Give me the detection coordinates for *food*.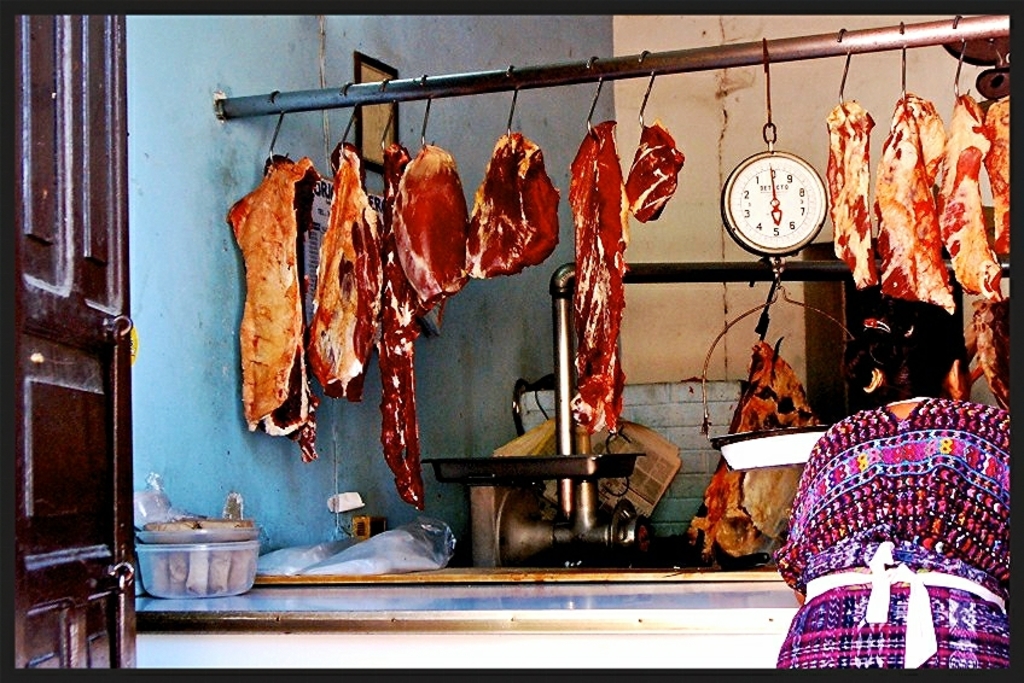
bbox(222, 127, 314, 434).
